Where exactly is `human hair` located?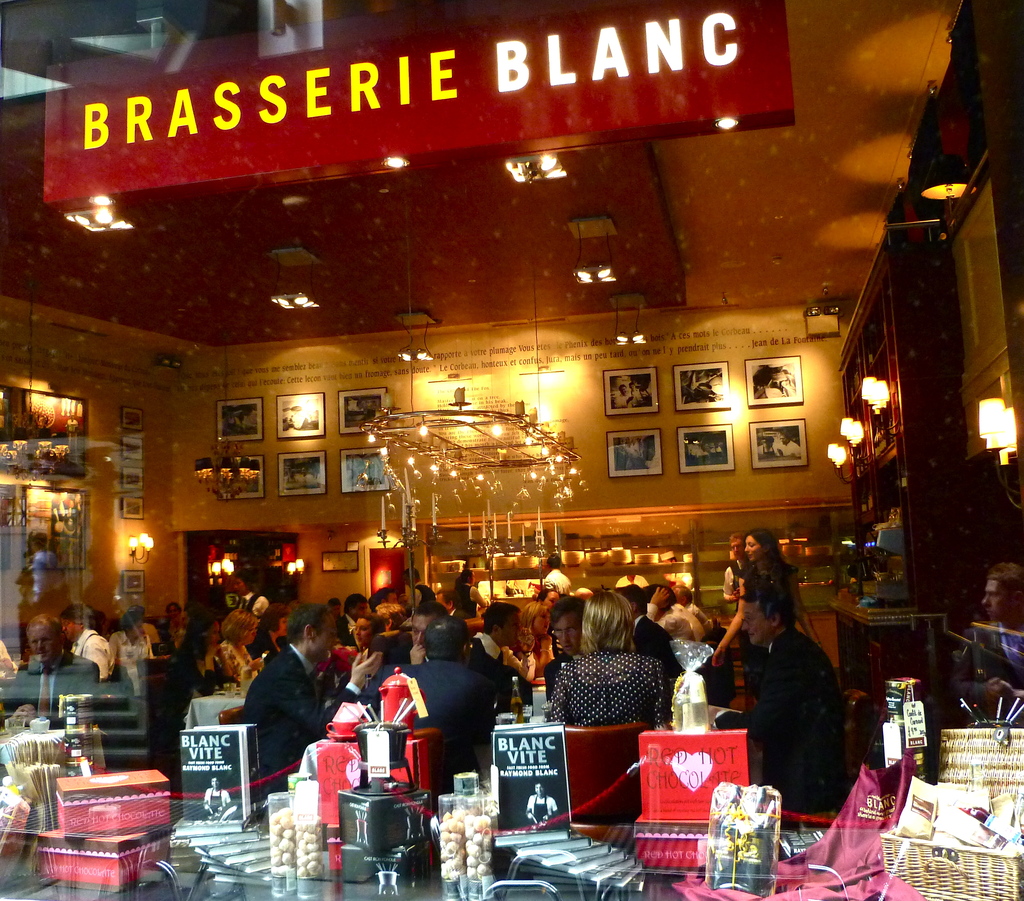
Its bounding box is bbox=(220, 610, 258, 642).
